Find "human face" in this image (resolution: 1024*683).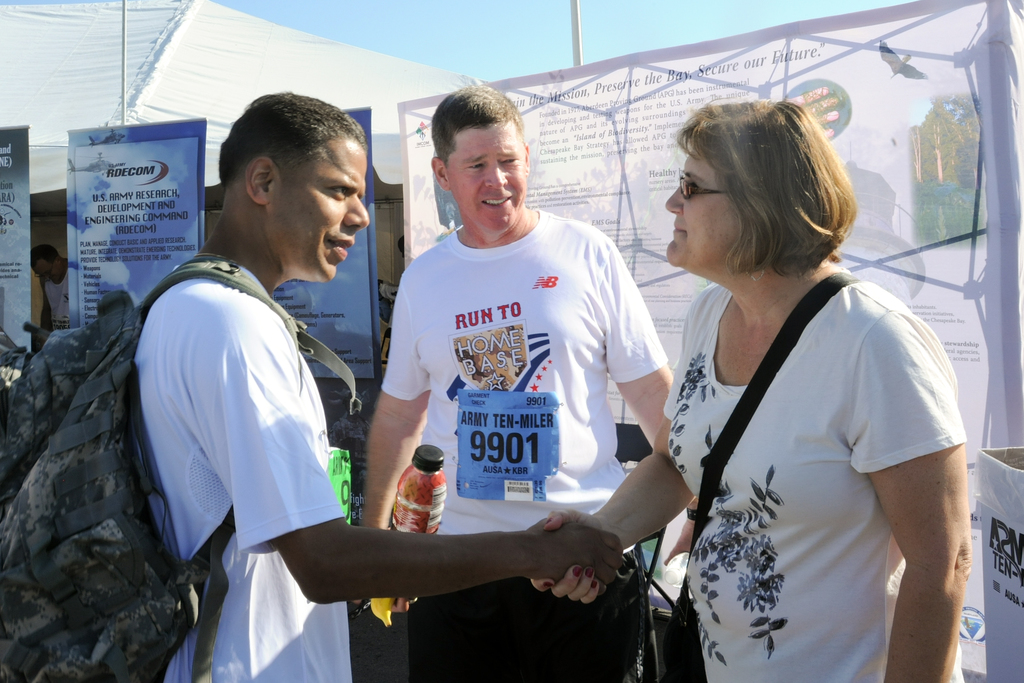
<bbox>273, 136, 369, 279</bbox>.
